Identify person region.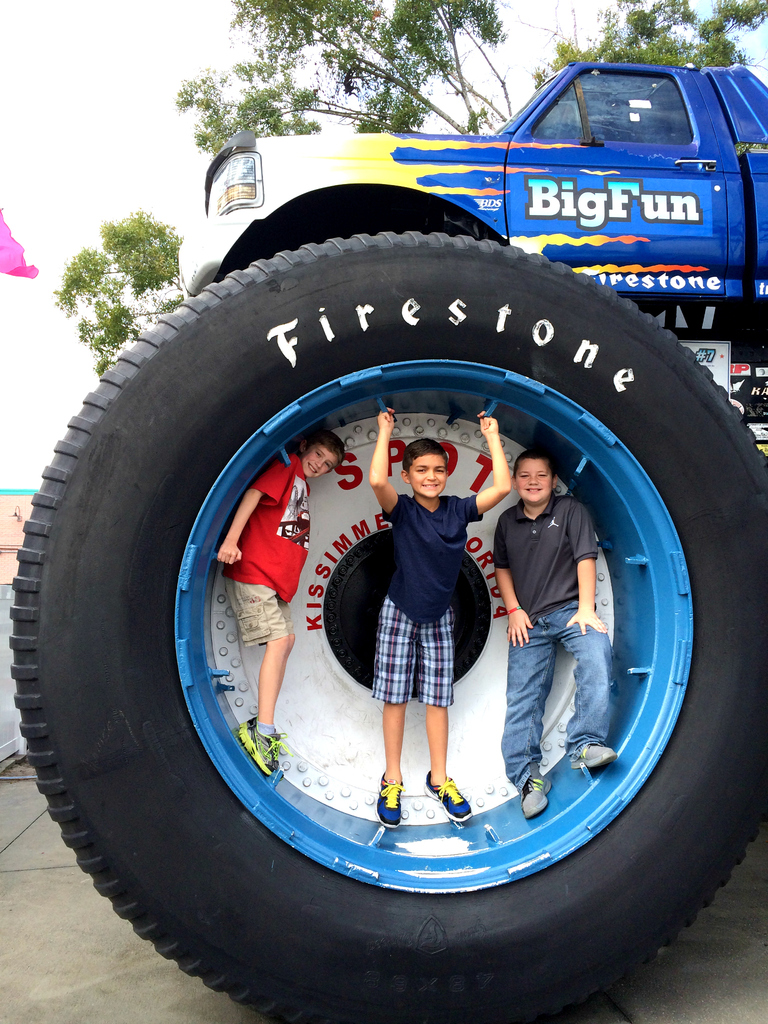
Region: bbox(218, 424, 346, 776).
